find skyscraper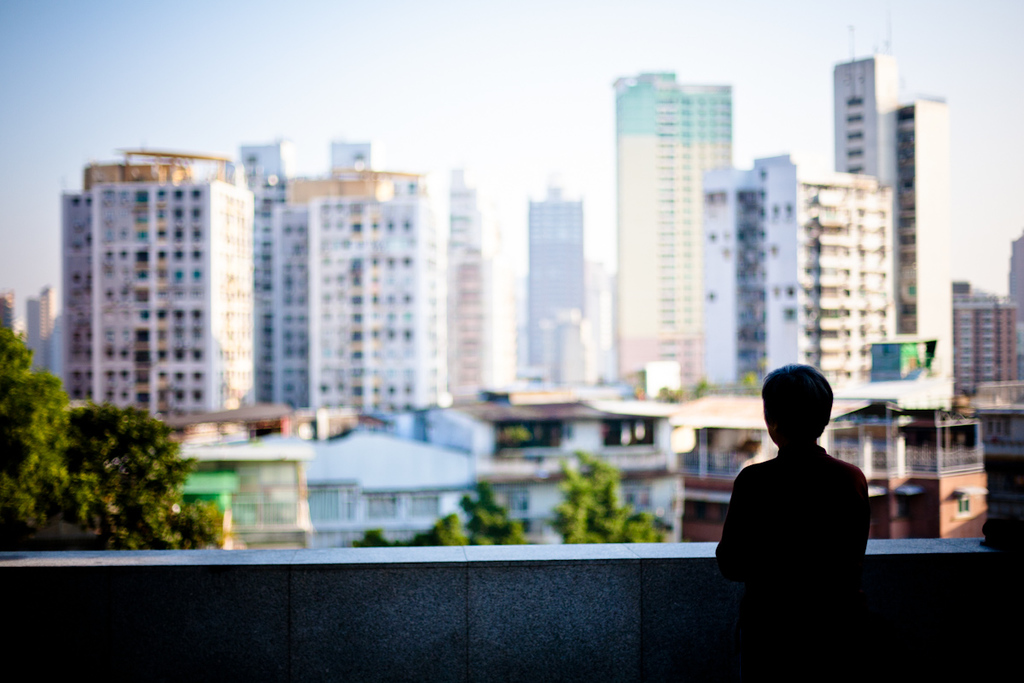
28/144/271/474
